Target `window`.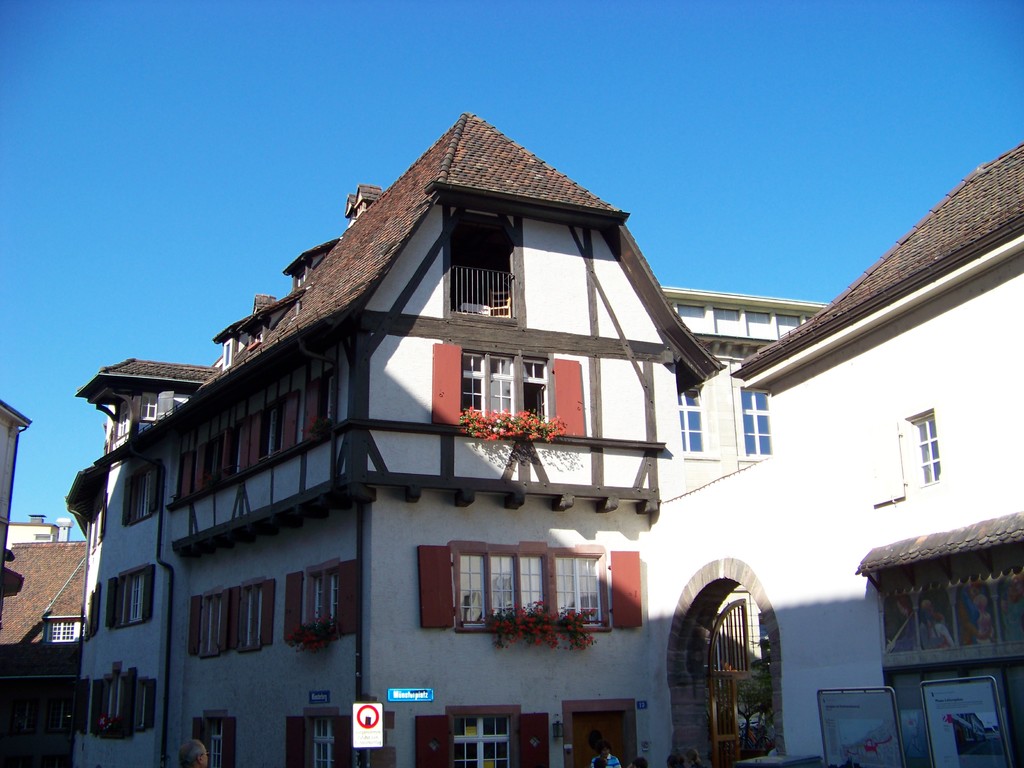
Target region: region(896, 405, 956, 499).
